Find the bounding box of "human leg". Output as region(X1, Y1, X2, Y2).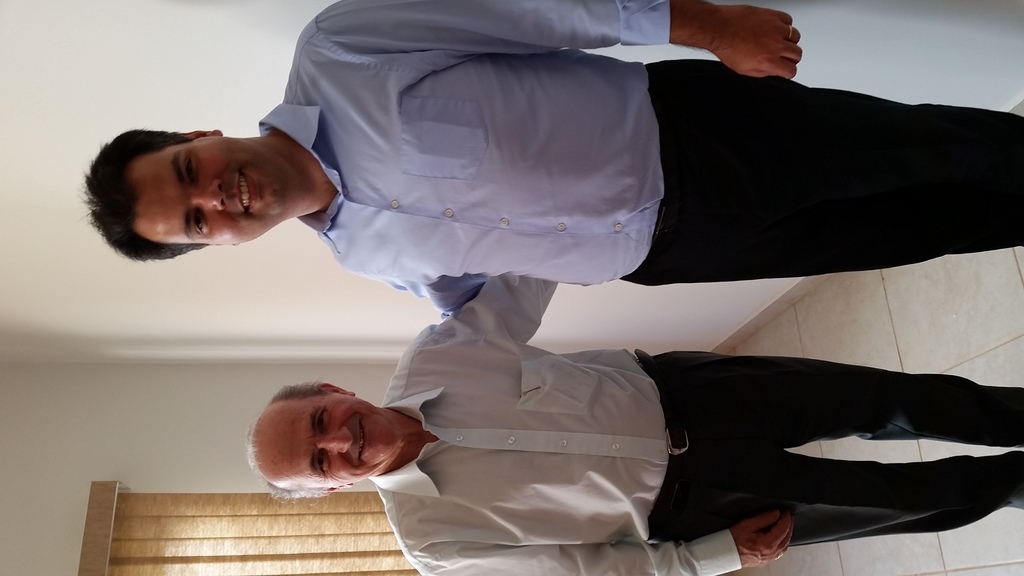
region(719, 353, 1023, 444).
